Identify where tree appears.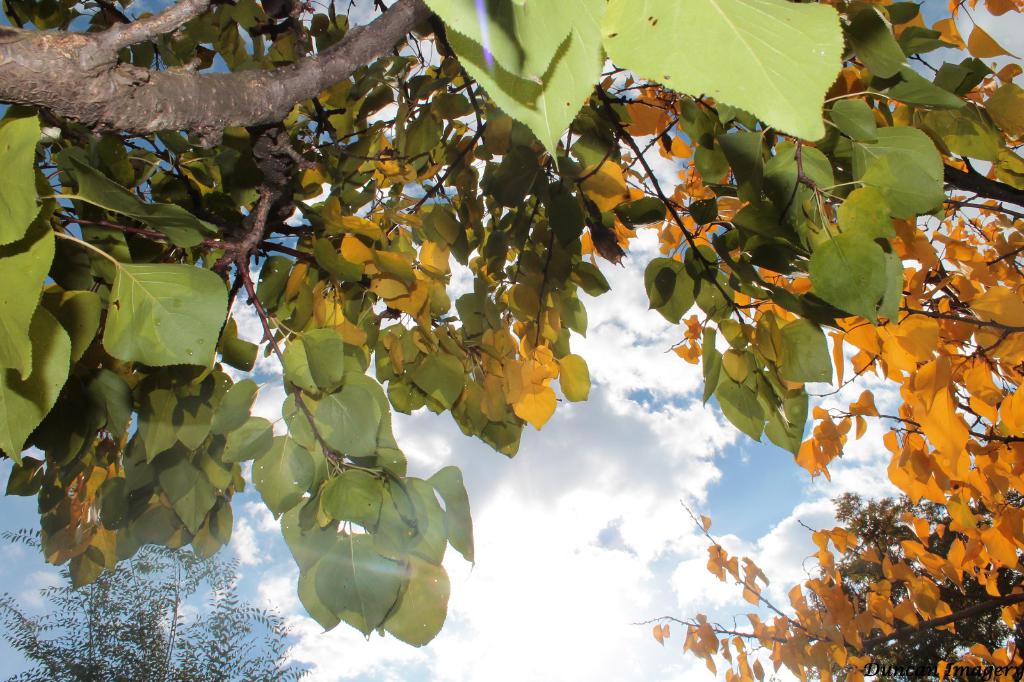
Appears at <bbox>0, 0, 1023, 654</bbox>.
